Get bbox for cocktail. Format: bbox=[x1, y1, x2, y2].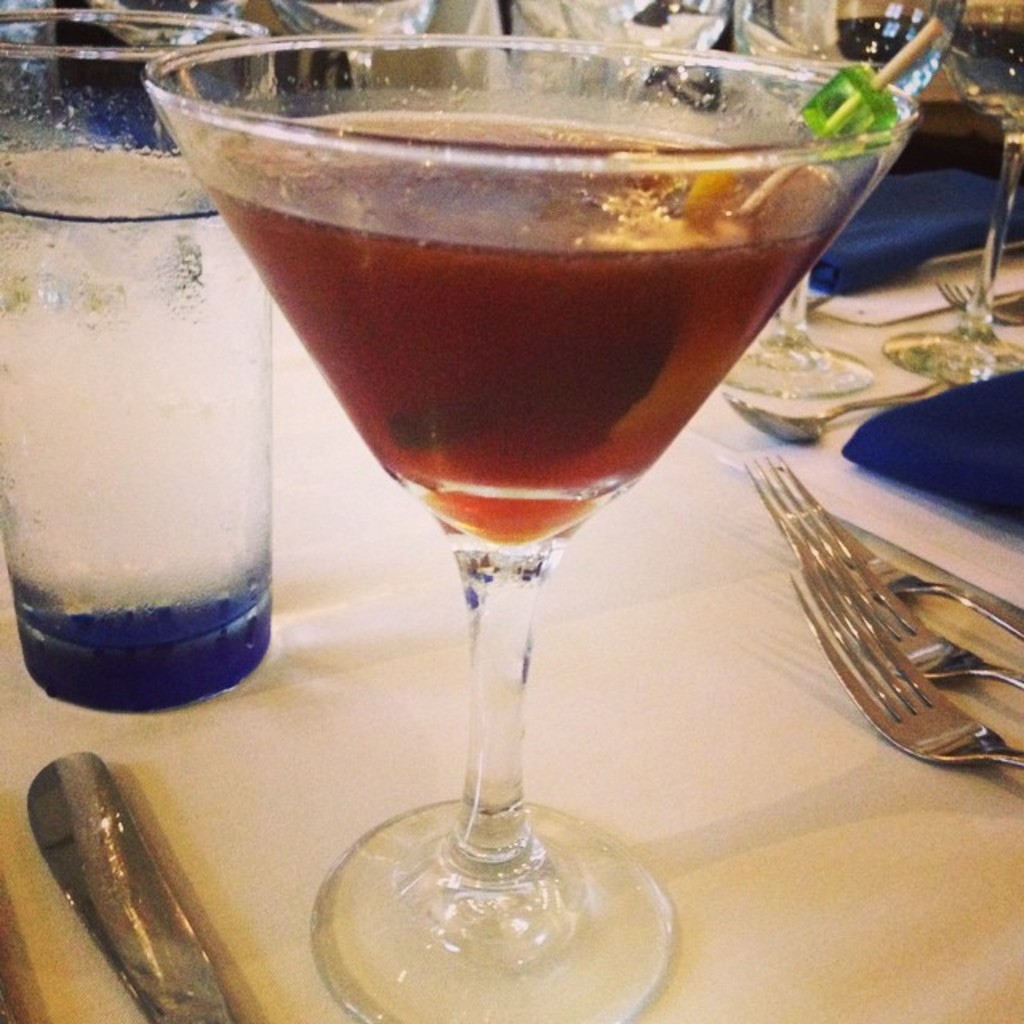
bbox=[0, 8, 285, 722].
